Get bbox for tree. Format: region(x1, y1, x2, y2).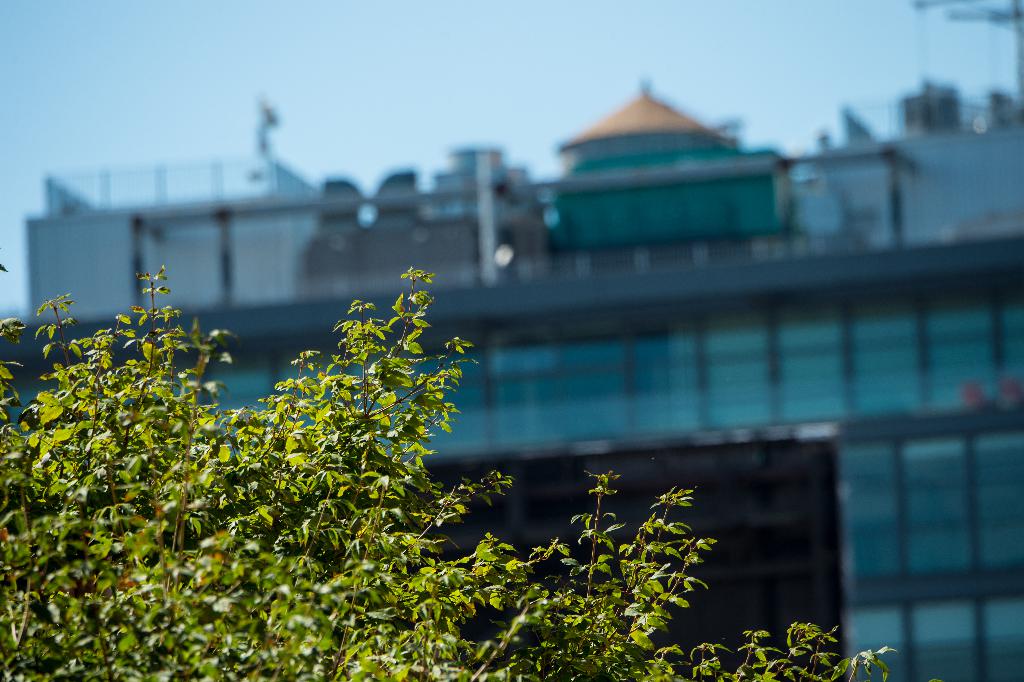
region(0, 270, 893, 678).
